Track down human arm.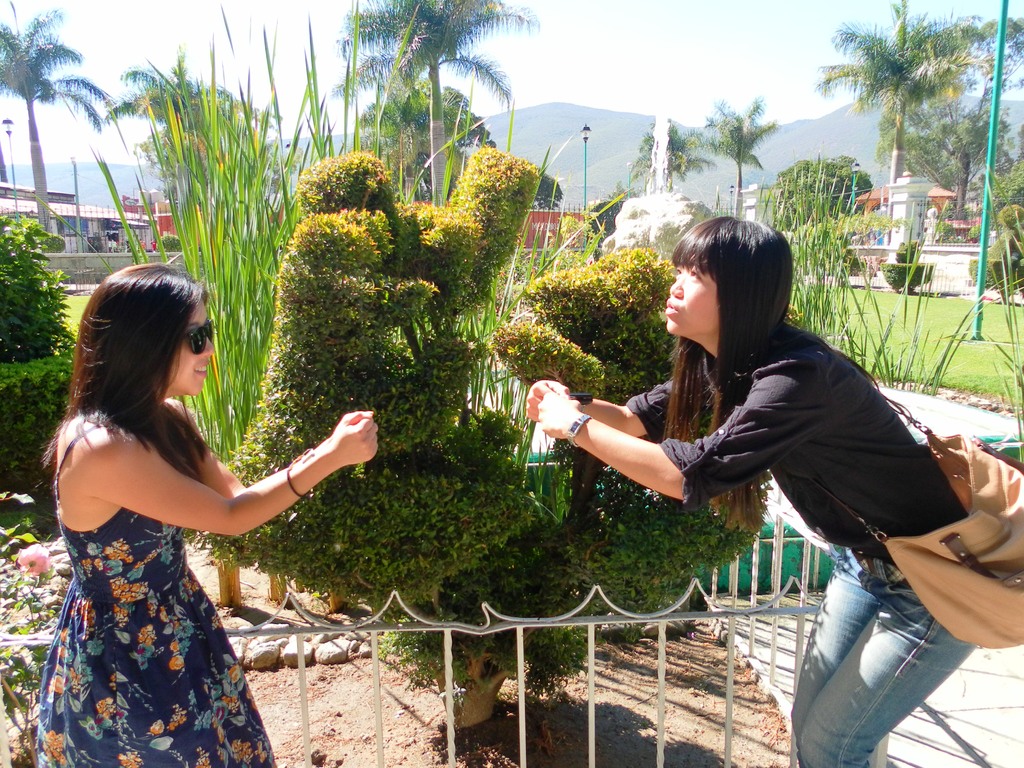
Tracked to bbox=(167, 392, 377, 522).
